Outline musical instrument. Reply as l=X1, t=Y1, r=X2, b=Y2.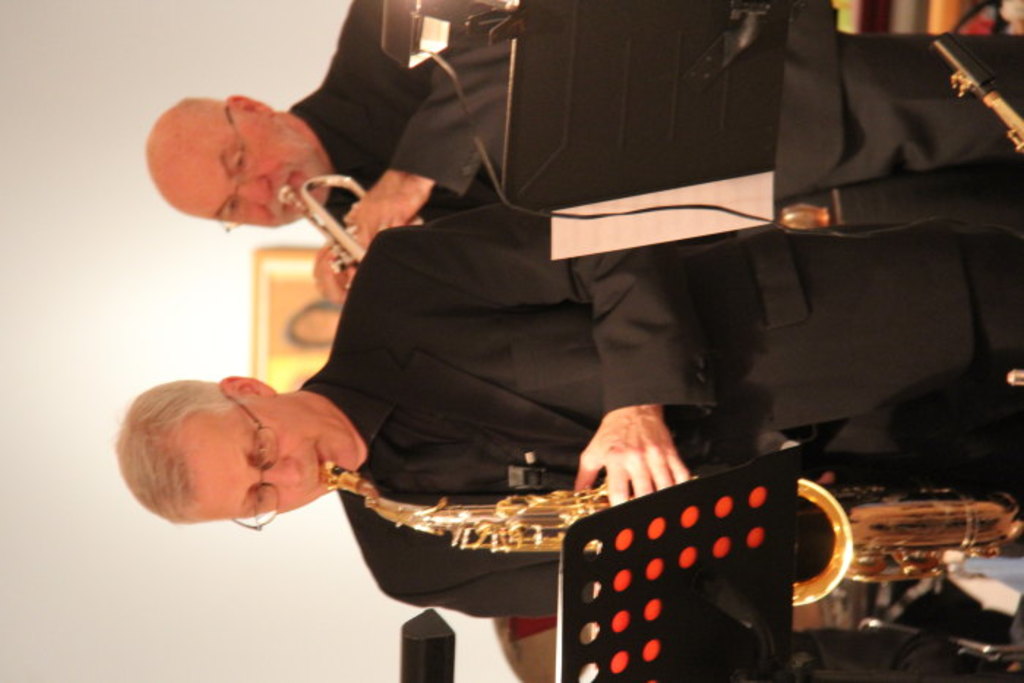
l=271, t=168, r=424, b=287.
